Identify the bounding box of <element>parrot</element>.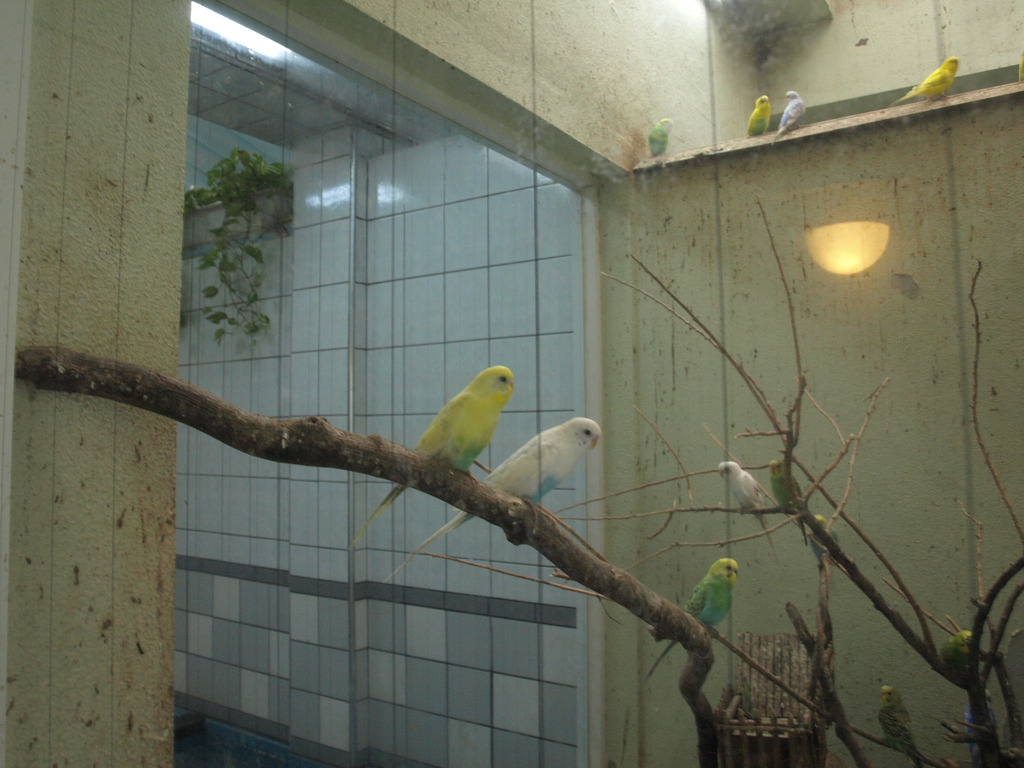
box=[768, 458, 808, 545].
